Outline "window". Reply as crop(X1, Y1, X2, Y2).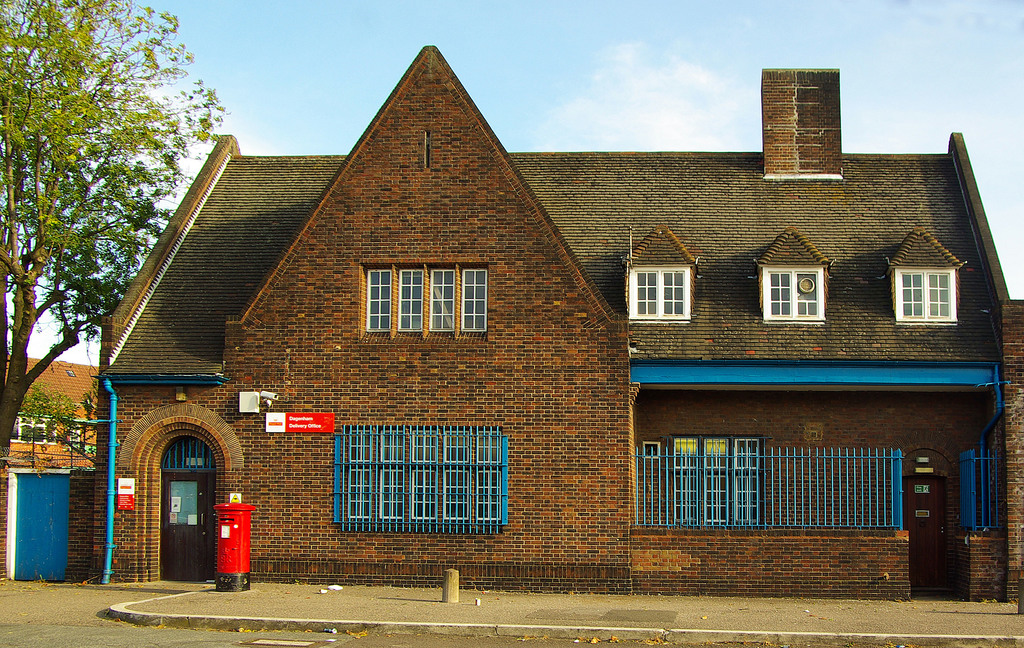
crop(630, 266, 692, 323).
